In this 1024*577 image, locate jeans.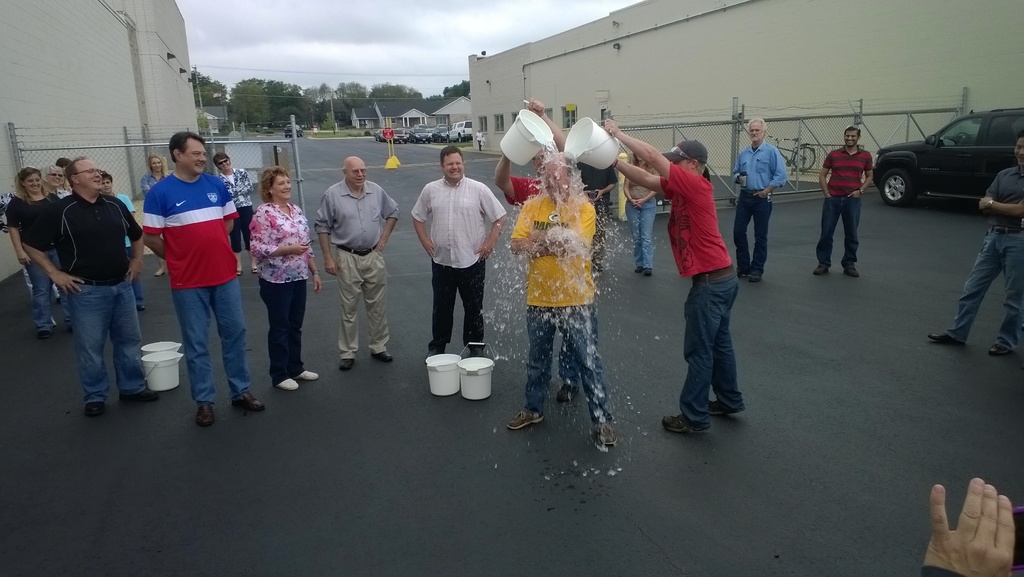
Bounding box: 630/195/661/266.
